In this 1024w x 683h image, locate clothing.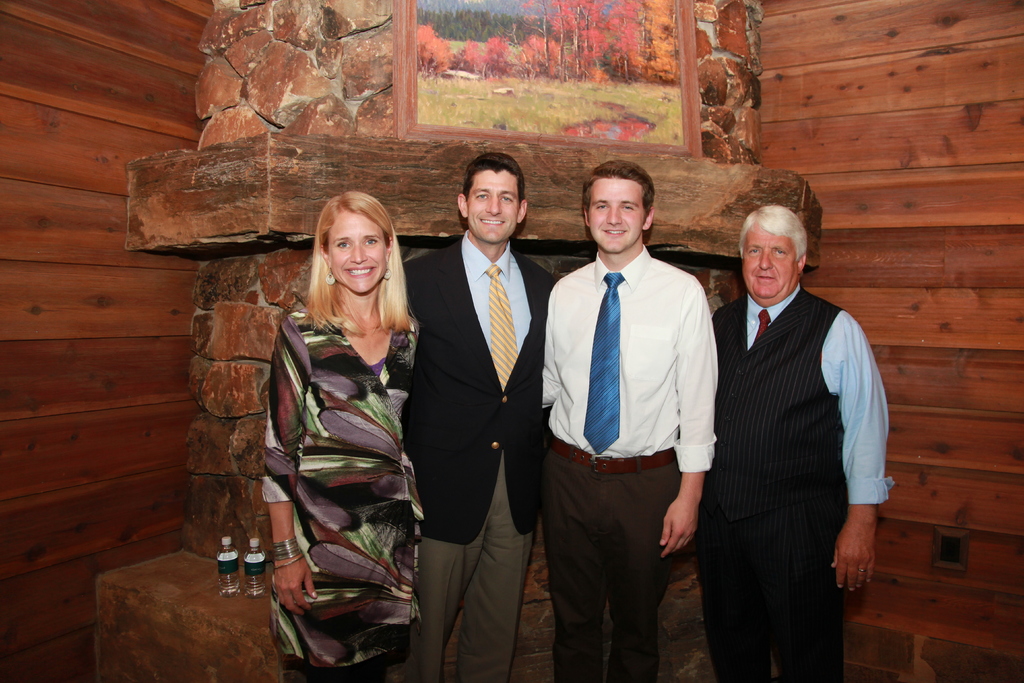
Bounding box: <bbox>250, 274, 427, 640</bbox>.
